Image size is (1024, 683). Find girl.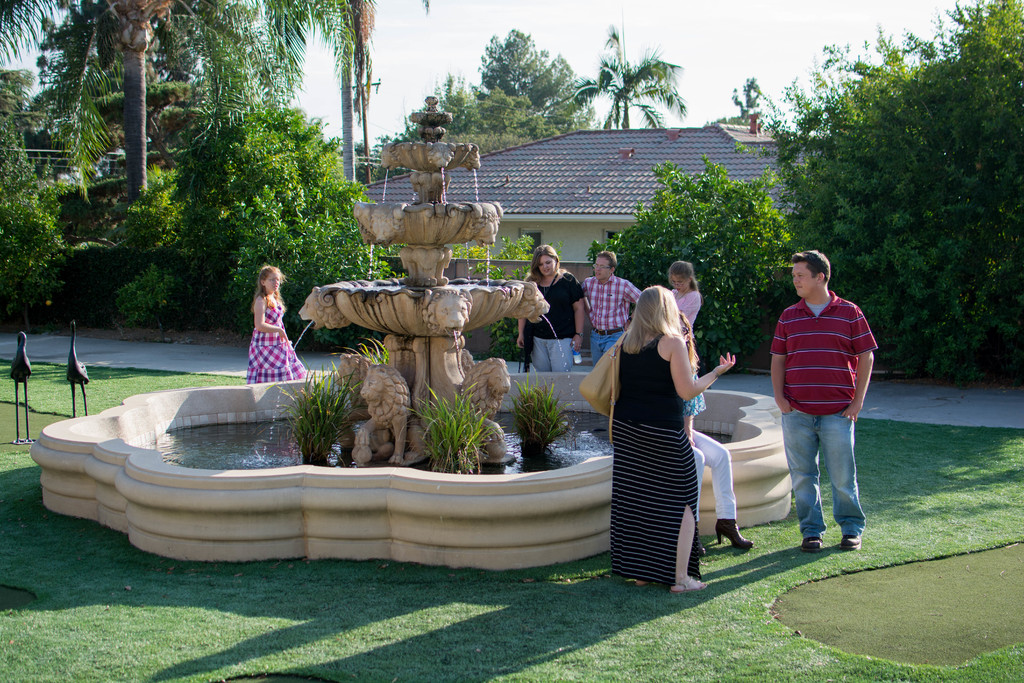
(left=659, top=253, right=706, bottom=330).
